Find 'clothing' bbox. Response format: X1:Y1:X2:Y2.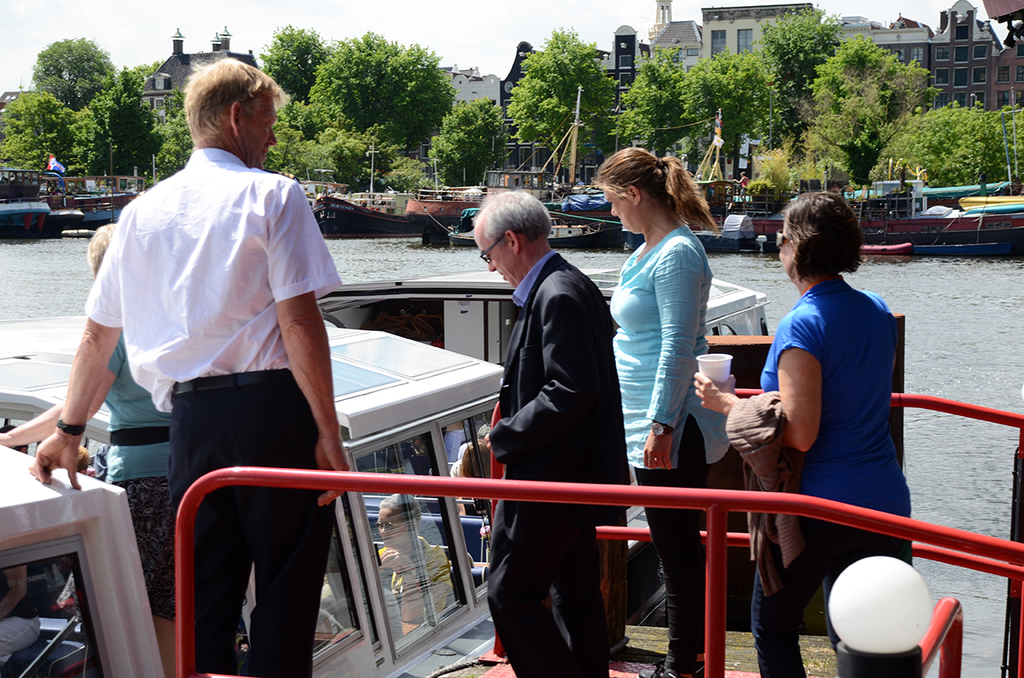
94:99:350:628.
